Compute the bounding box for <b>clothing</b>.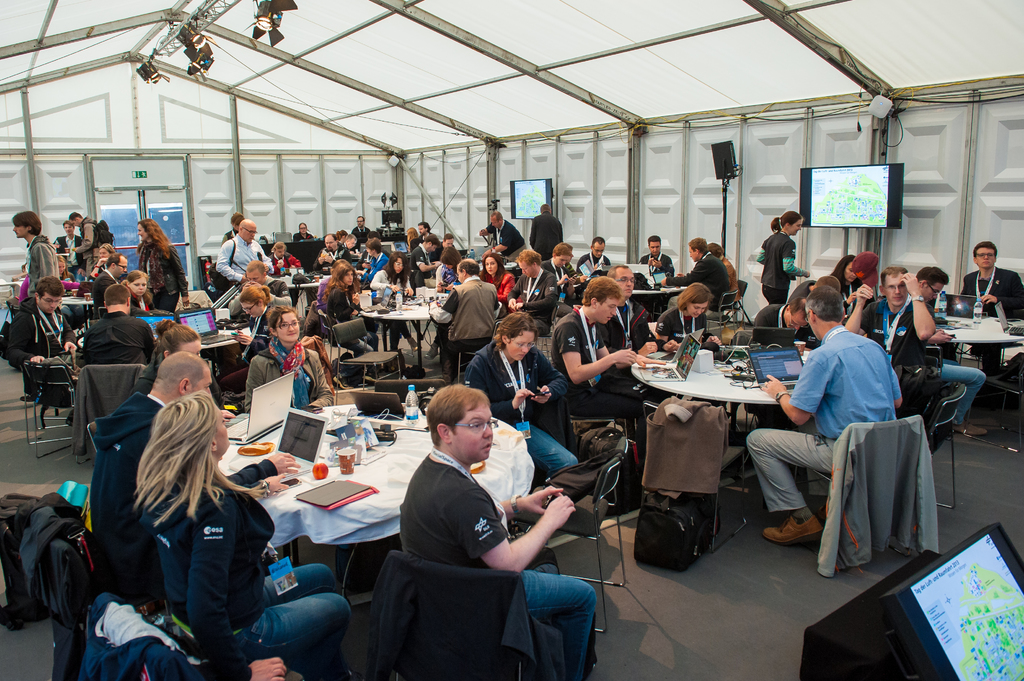
{"x1": 244, "y1": 308, "x2": 263, "y2": 378}.
